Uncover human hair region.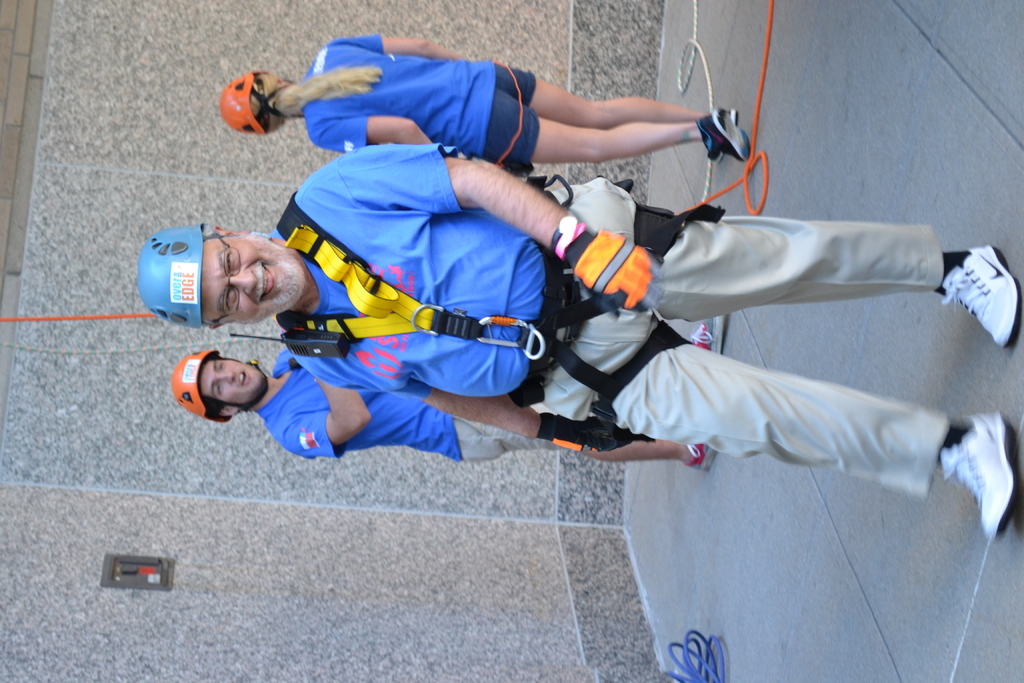
Uncovered: [275, 62, 377, 110].
